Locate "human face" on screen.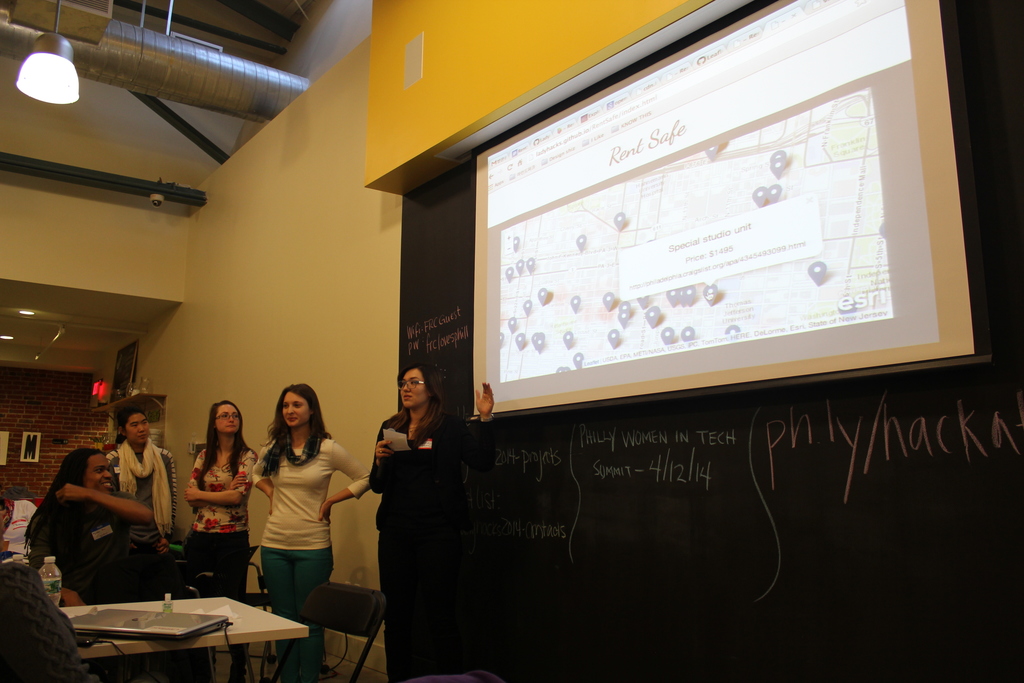
On screen at detection(127, 412, 150, 441).
